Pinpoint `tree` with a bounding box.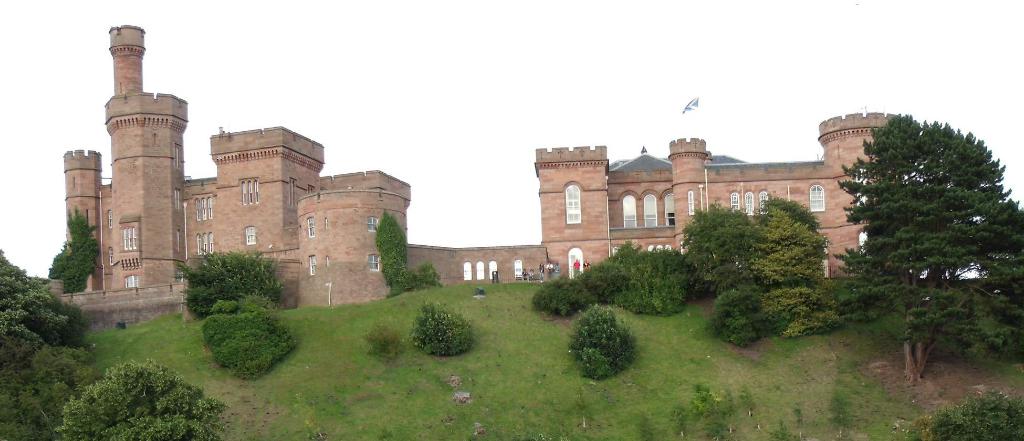
locate(376, 204, 441, 300).
